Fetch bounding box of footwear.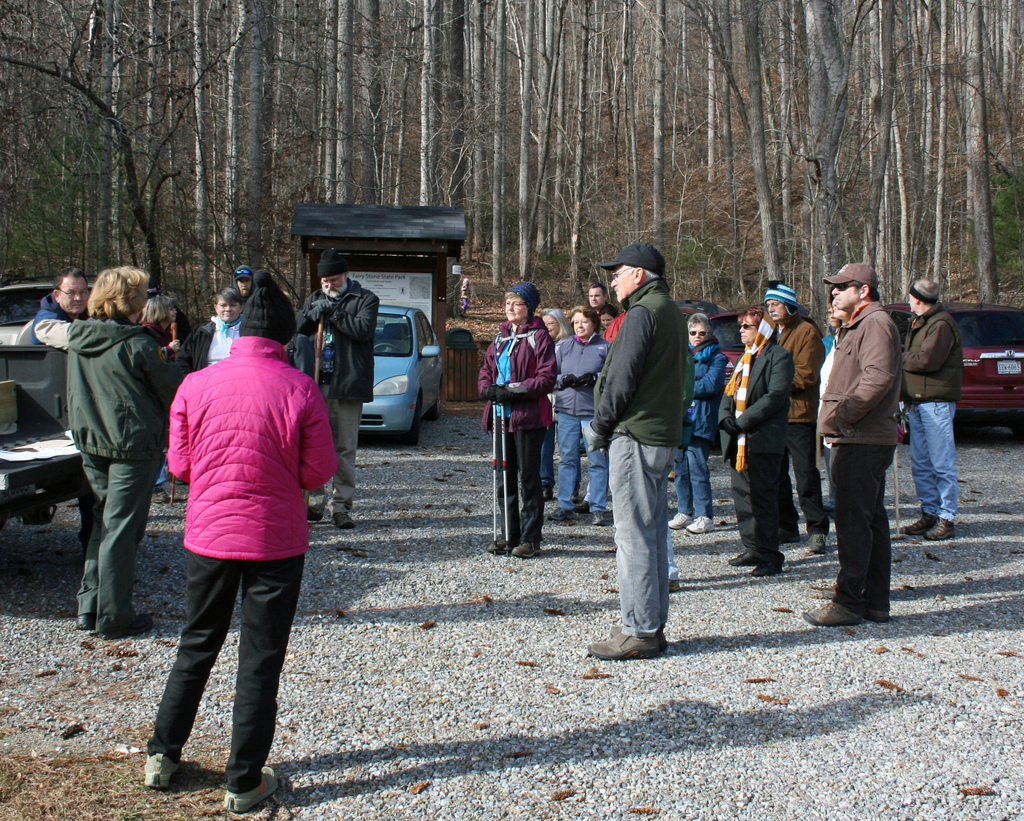
Bbox: crop(589, 512, 605, 526).
